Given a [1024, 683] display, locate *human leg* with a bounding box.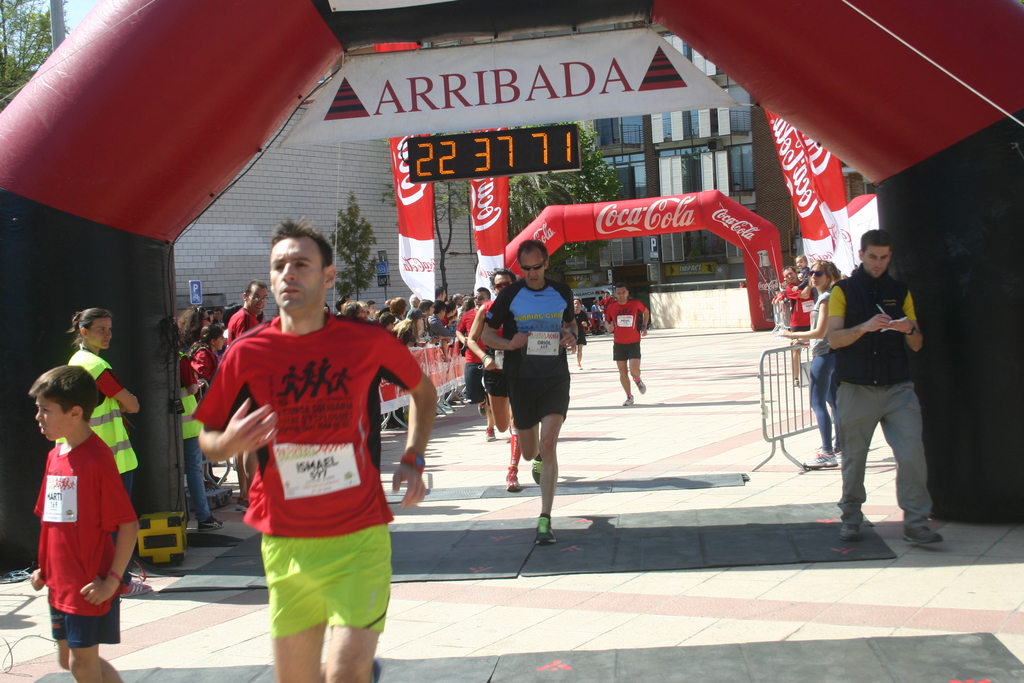
Located: pyautogui.locateOnScreen(481, 394, 493, 438).
